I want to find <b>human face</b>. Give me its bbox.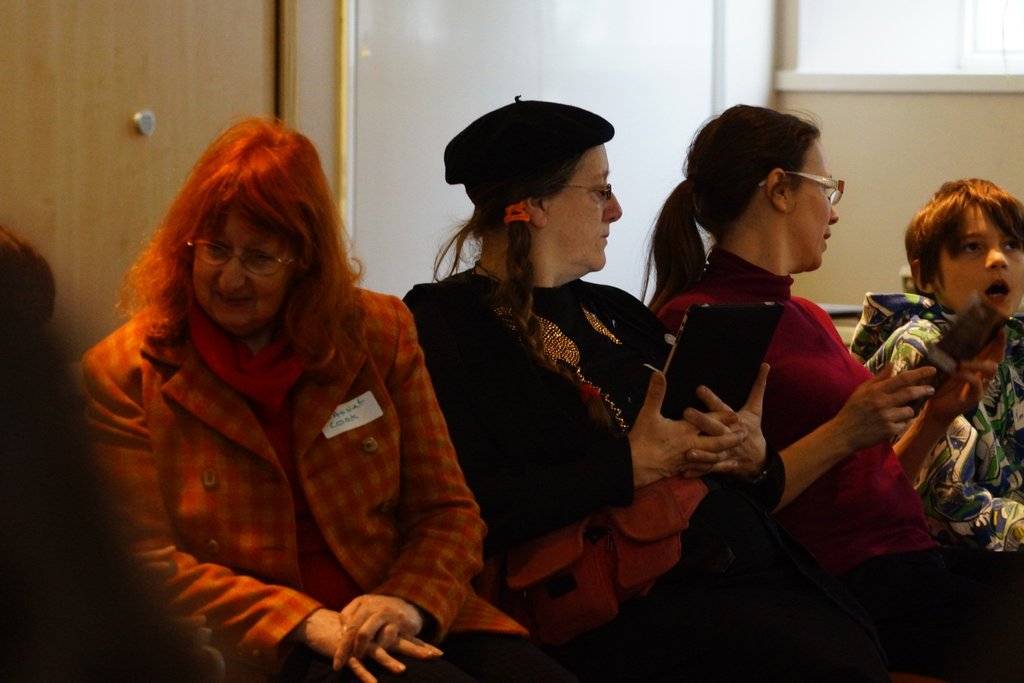
{"left": 189, "top": 210, "right": 287, "bottom": 331}.
